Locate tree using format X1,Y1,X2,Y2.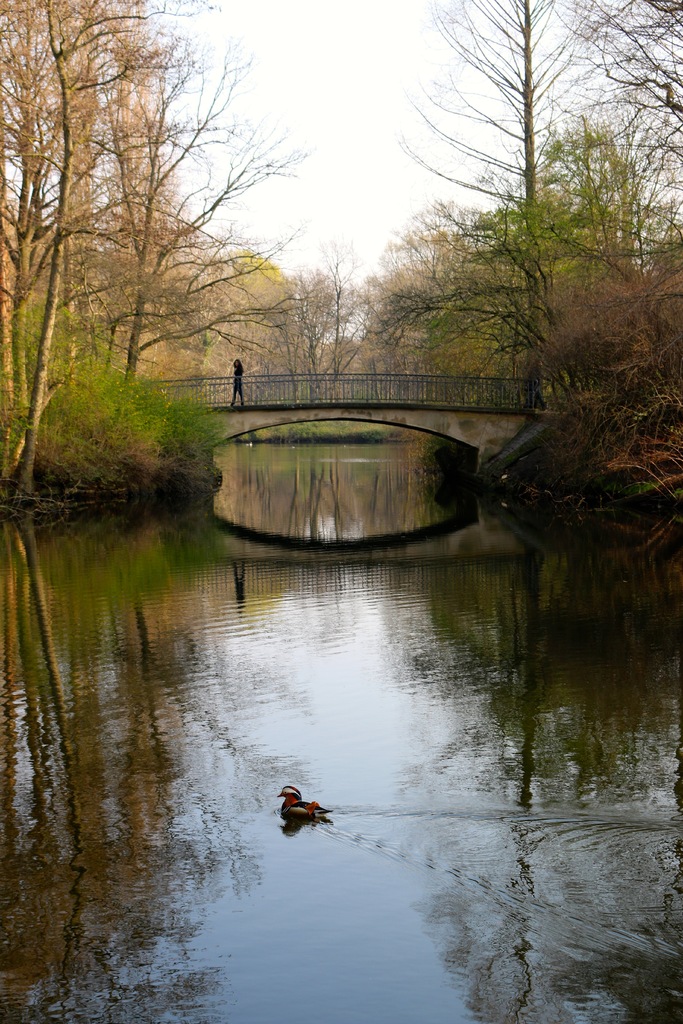
95,33,305,414.
